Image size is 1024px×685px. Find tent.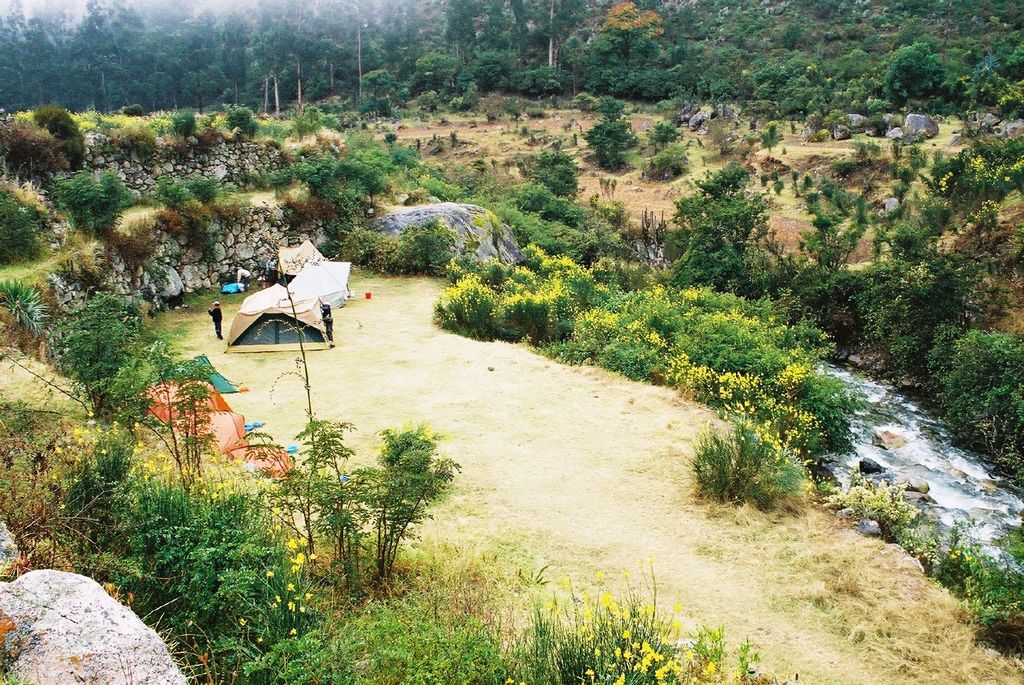
{"x1": 145, "y1": 374, "x2": 229, "y2": 436}.
